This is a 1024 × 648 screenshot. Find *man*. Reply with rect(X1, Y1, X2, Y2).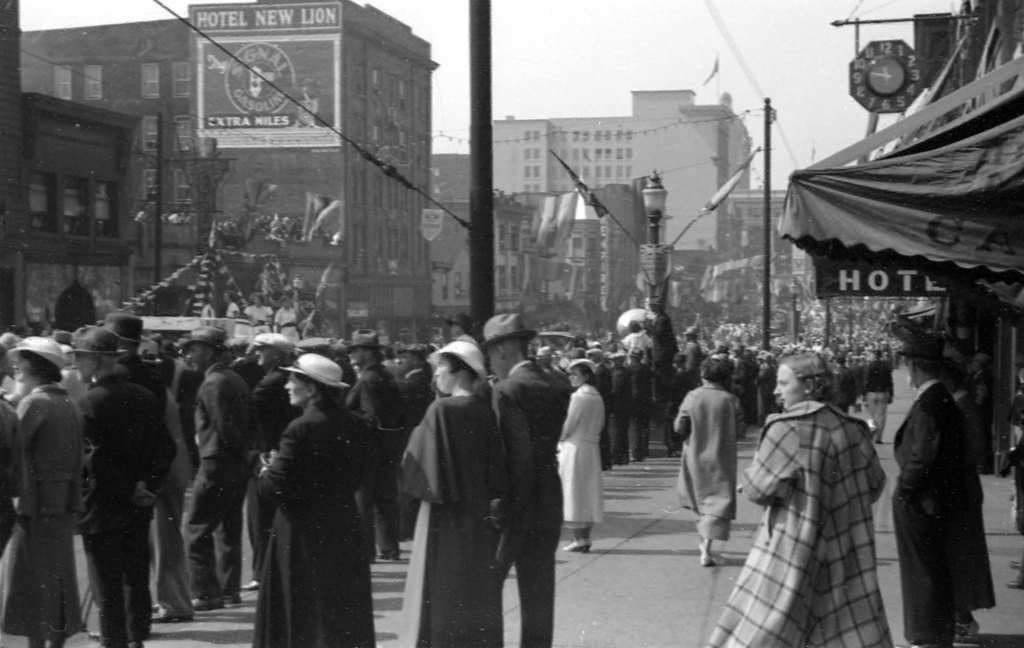
rect(591, 341, 612, 485).
